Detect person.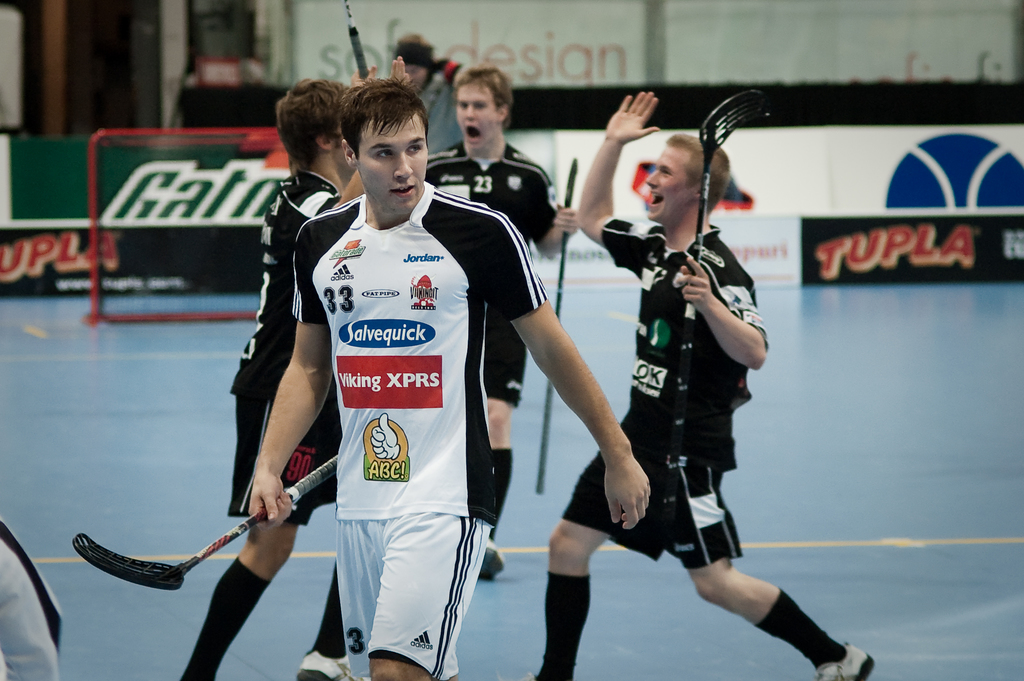
Detected at bbox=(428, 61, 580, 578).
